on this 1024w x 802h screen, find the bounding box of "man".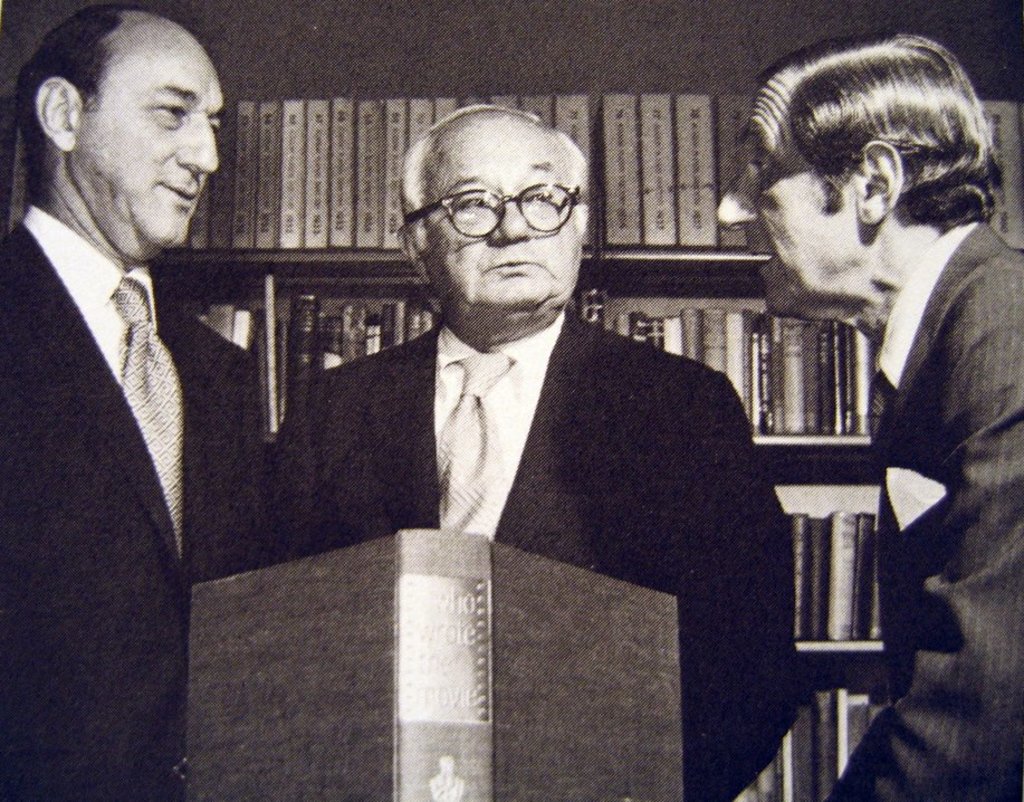
Bounding box: rect(275, 103, 807, 801).
